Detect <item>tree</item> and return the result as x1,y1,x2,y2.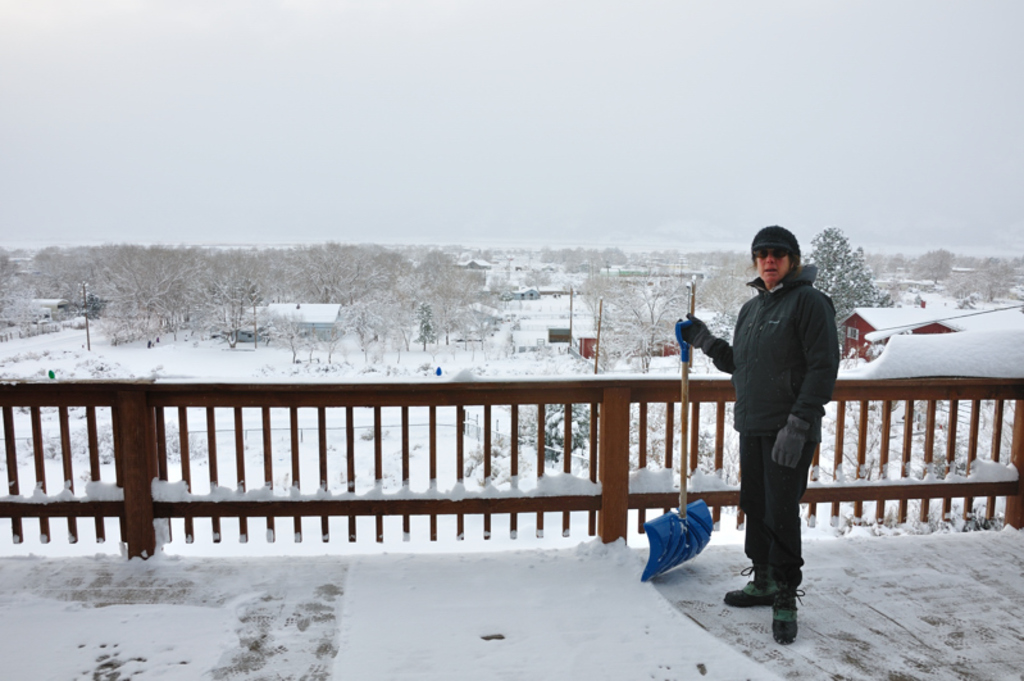
809,227,897,354.
